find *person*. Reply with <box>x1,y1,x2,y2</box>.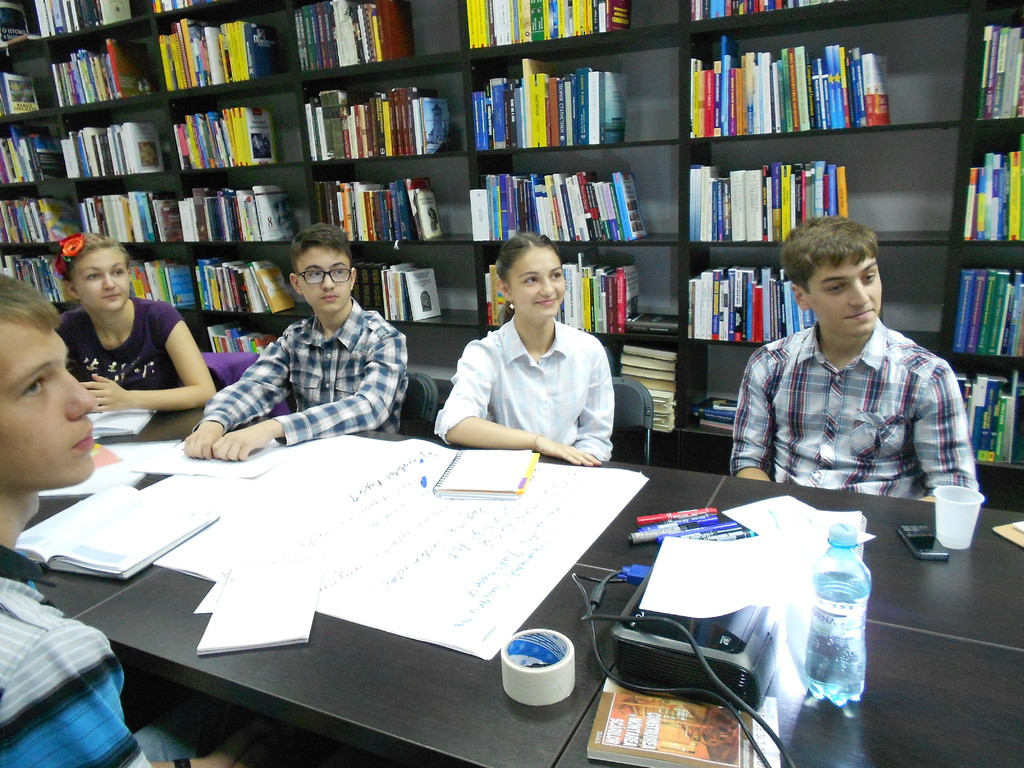
<box>58,232,218,412</box>.
